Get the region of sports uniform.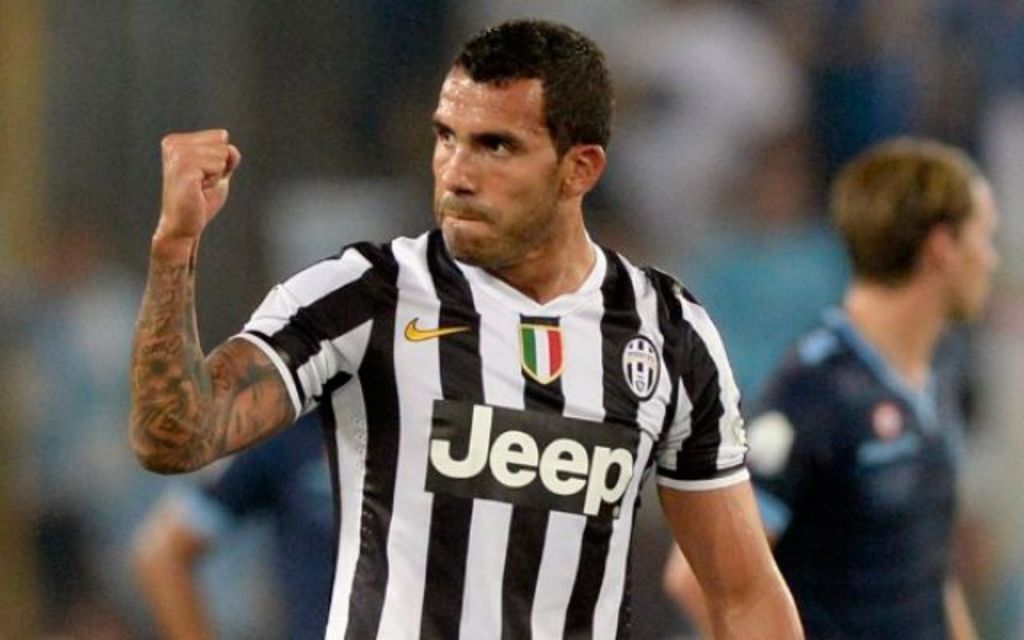
bbox(739, 298, 966, 638).
